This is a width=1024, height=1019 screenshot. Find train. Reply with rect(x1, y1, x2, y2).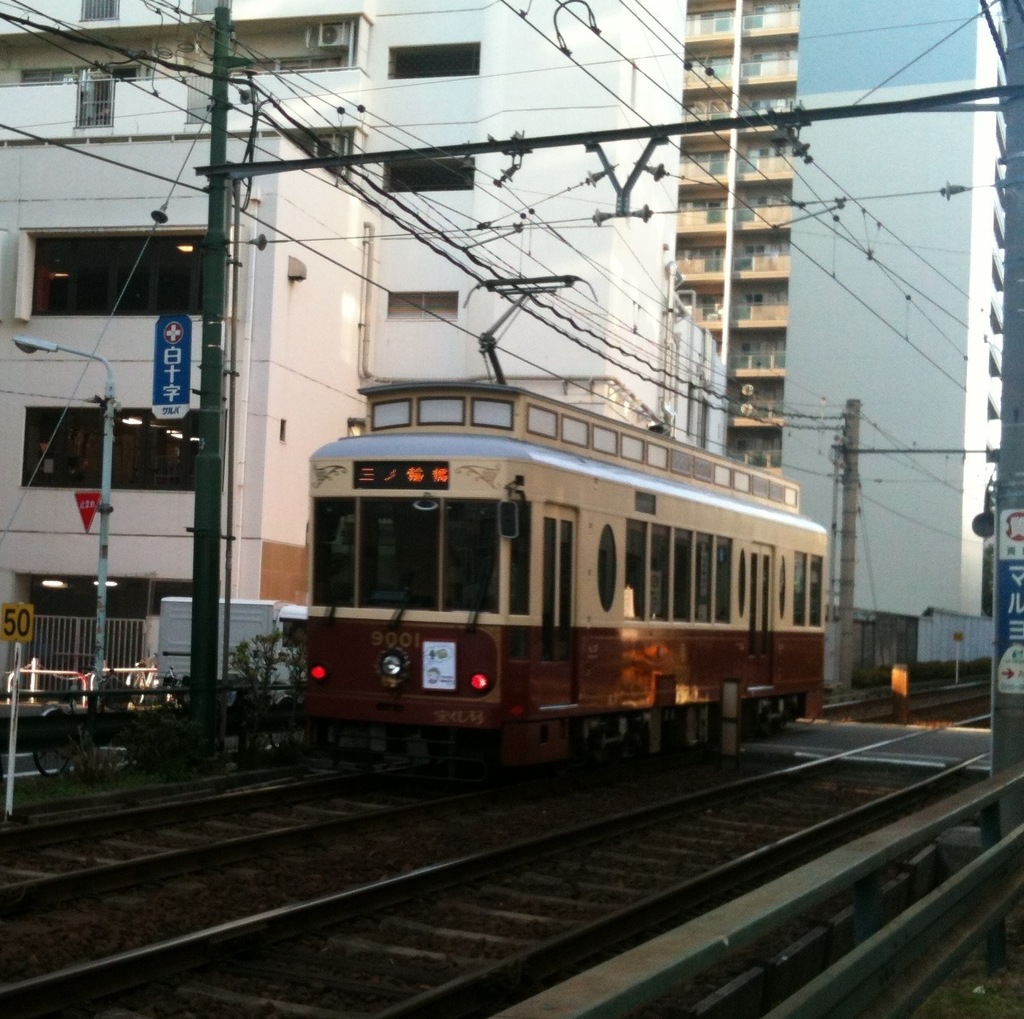
rect(300, 264, 828, 779).
